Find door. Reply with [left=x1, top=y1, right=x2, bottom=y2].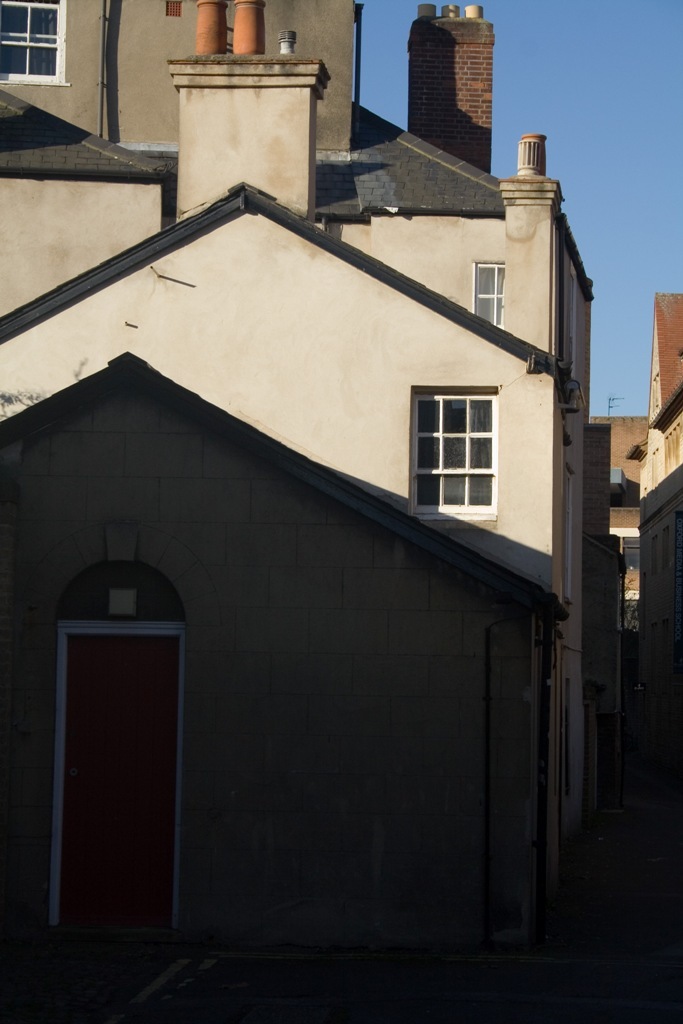
[left=61, top=635, right=179, bottom=924].
